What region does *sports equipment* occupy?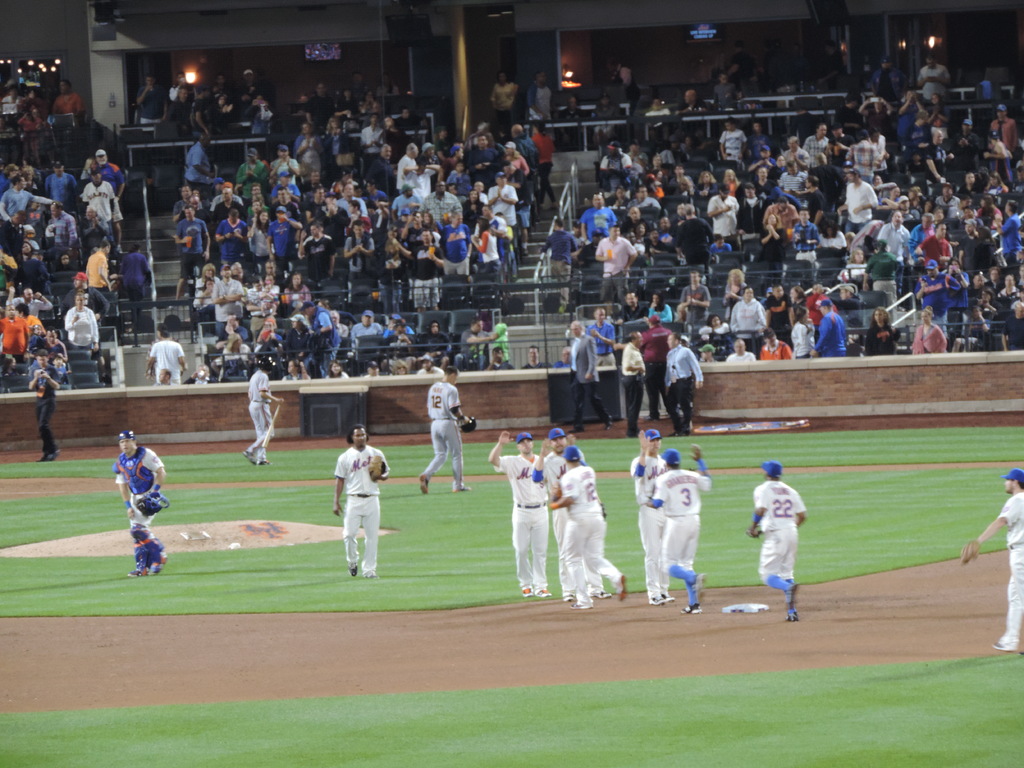
<bbox>134, 535, 144, 569</bbox>.
